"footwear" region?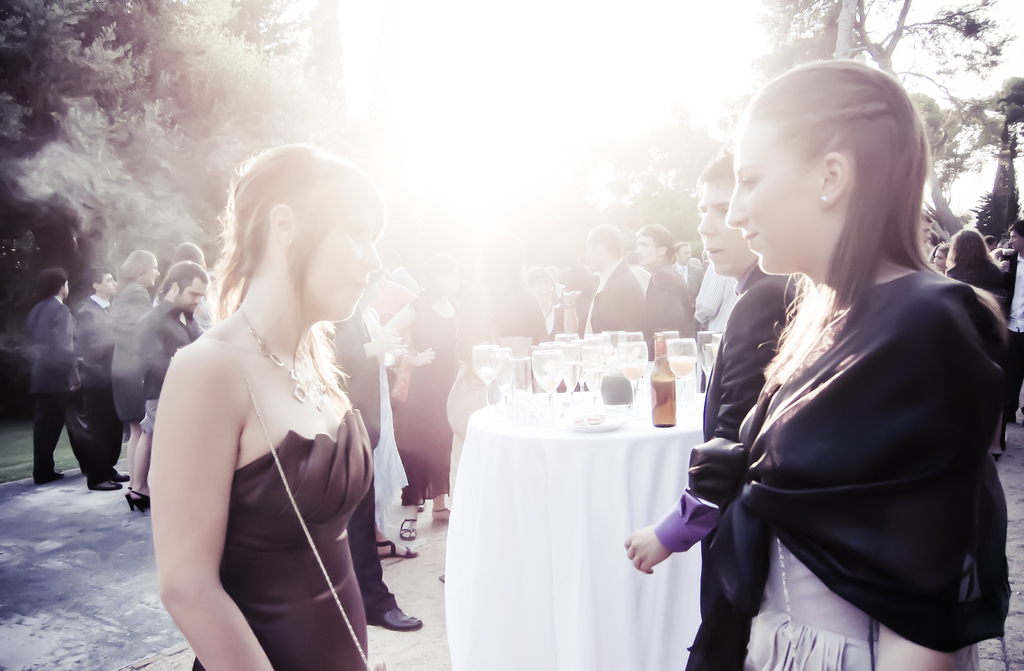
111/473/127/482
